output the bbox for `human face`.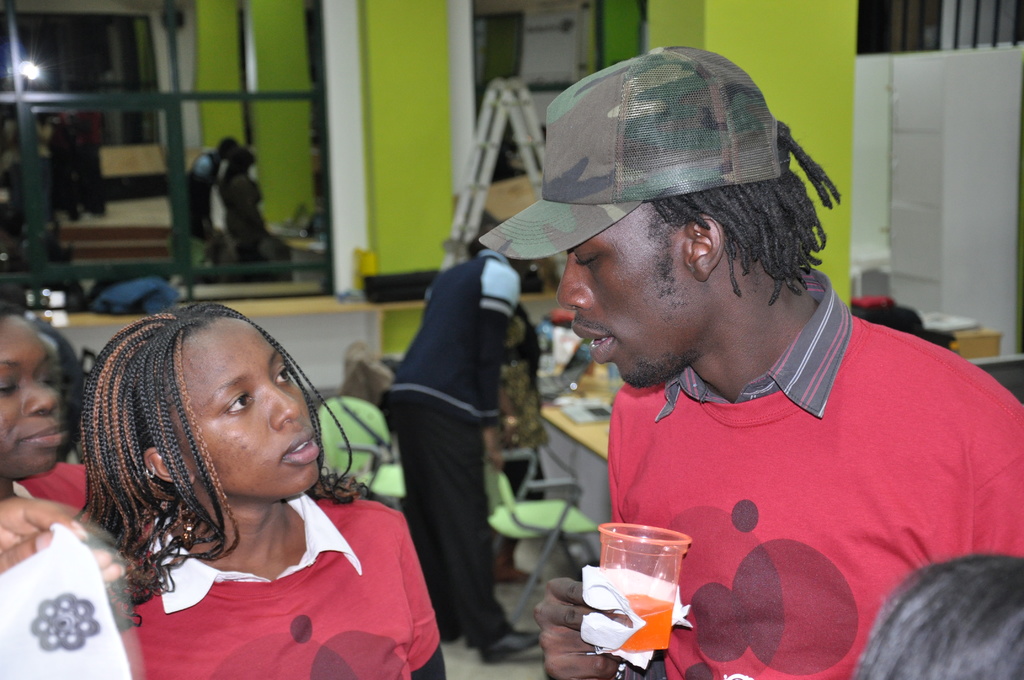
bbox(177, 329, 321, 494).
